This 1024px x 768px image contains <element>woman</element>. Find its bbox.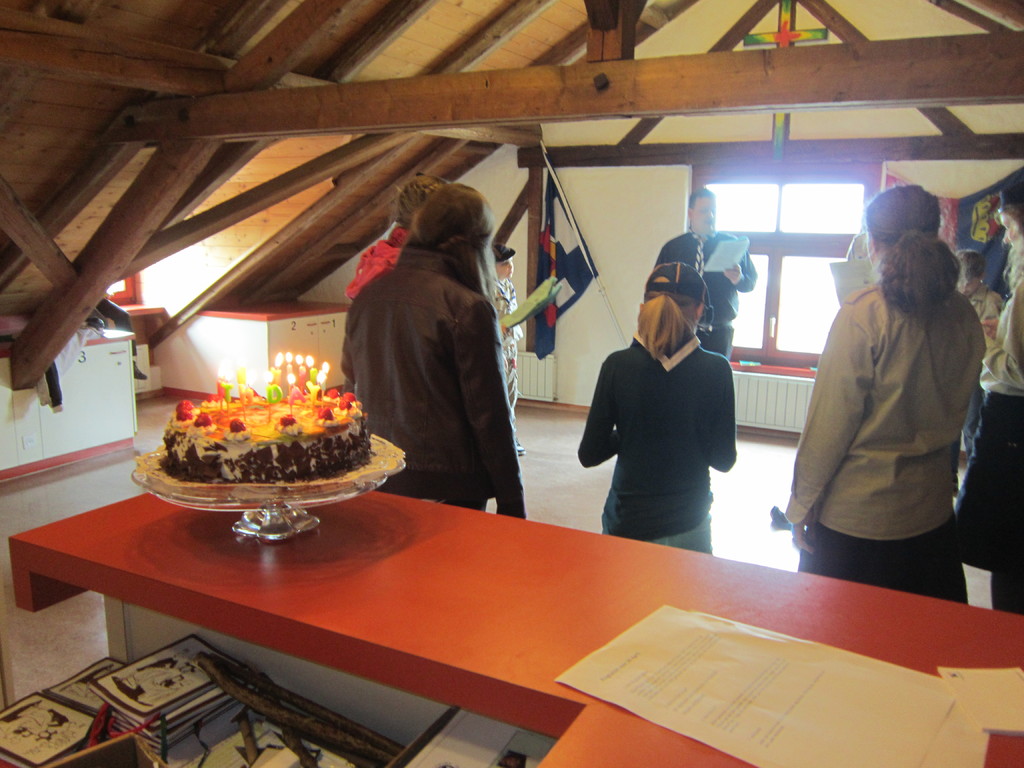
(left=583, top=260, right=748, bottom=566).
